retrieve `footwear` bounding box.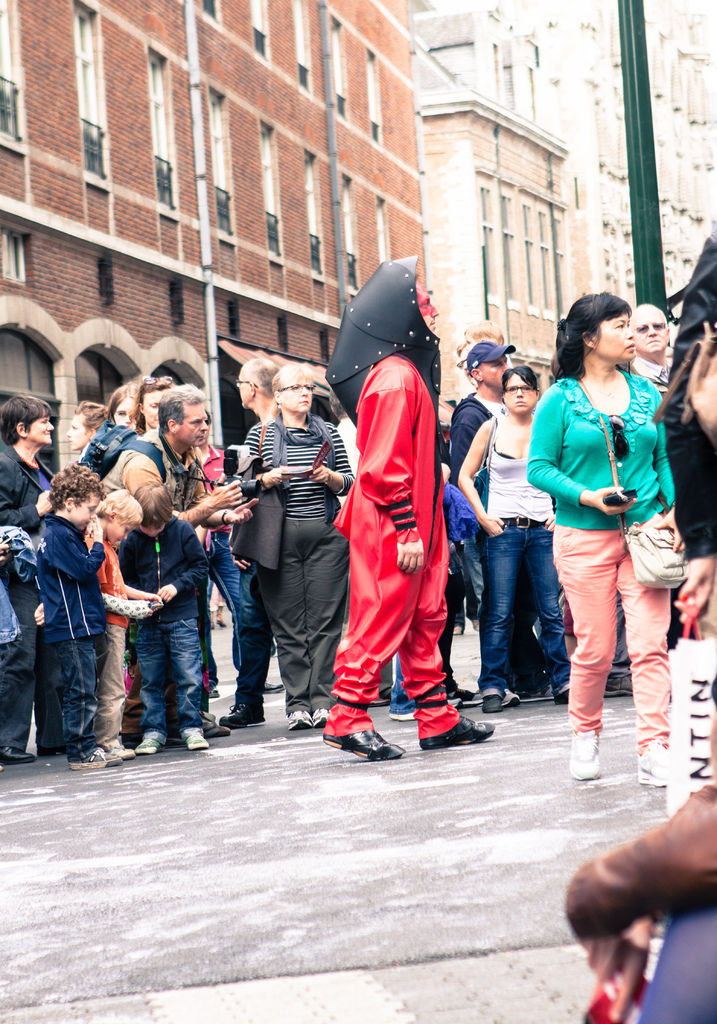
Bounding box: (left=109, top=739, right=136, bottom=760).
